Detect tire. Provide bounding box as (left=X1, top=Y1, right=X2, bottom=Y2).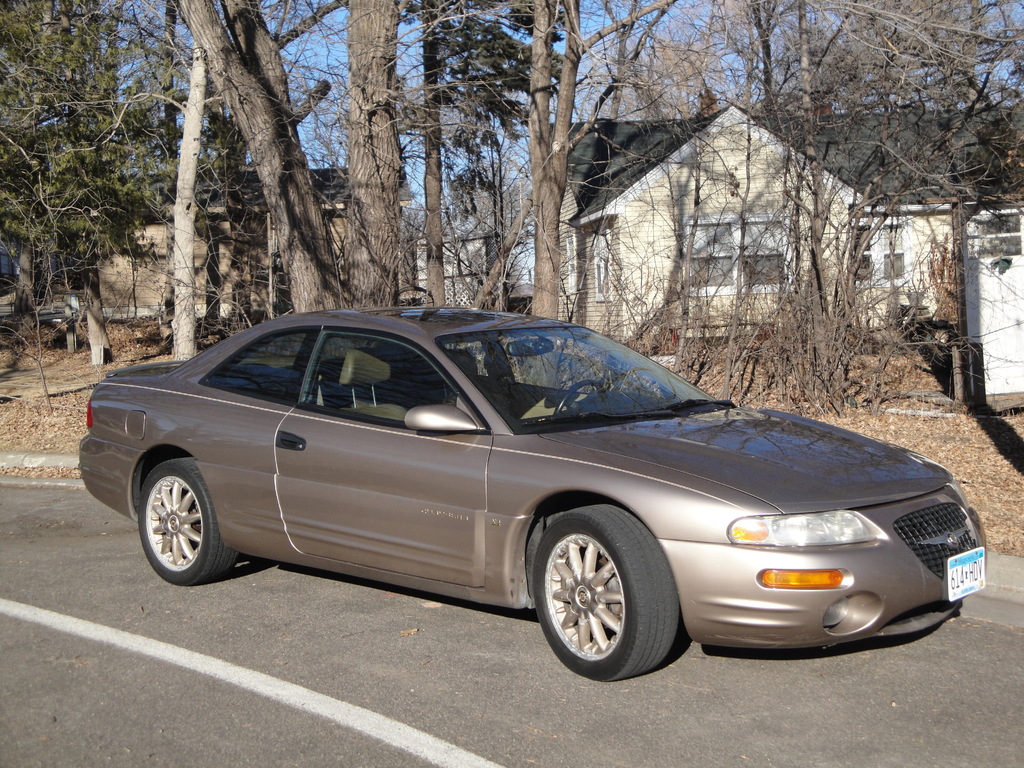
(left=139, top=456, right=237, bottom=583).
